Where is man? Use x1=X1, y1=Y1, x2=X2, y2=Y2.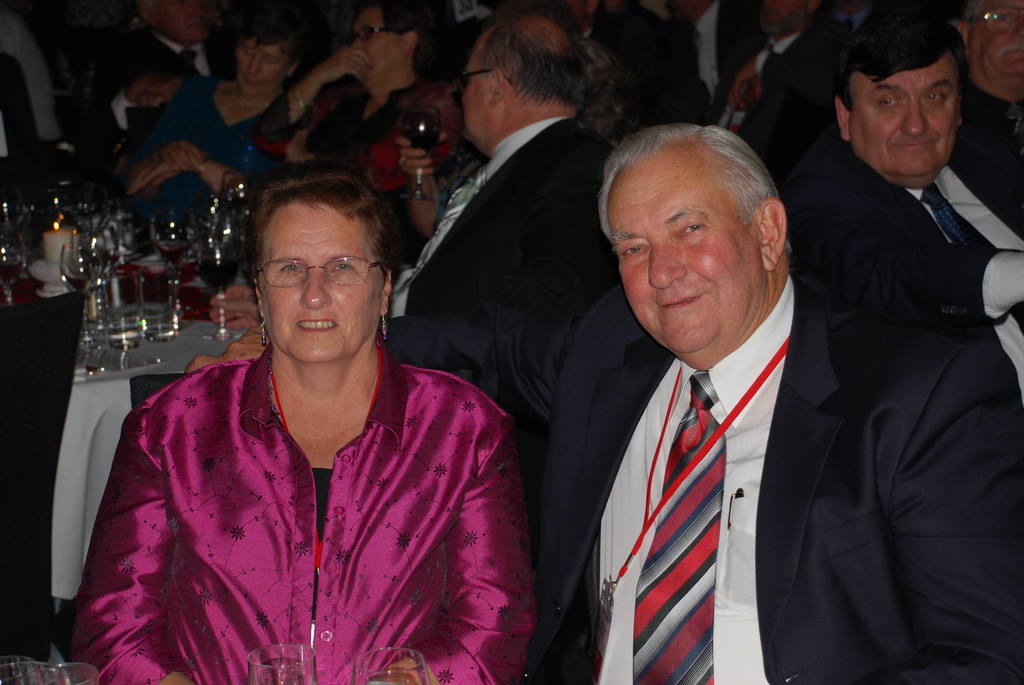
x1=760, y1=3, x2=1023, y2=407.
